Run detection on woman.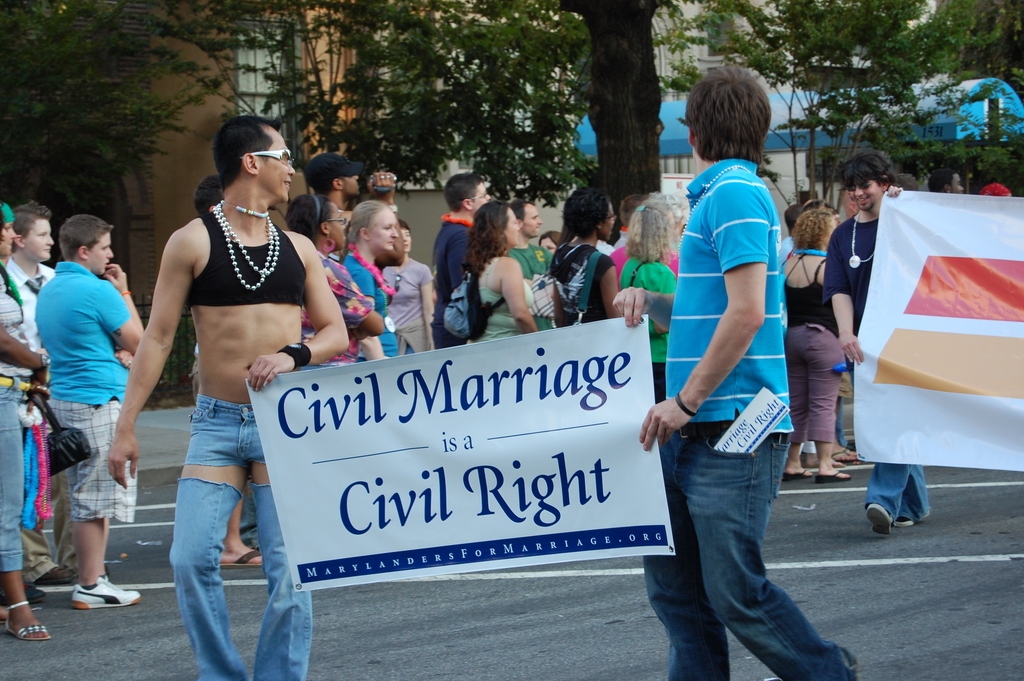
Result: crop(776, 204, 861, 484).
